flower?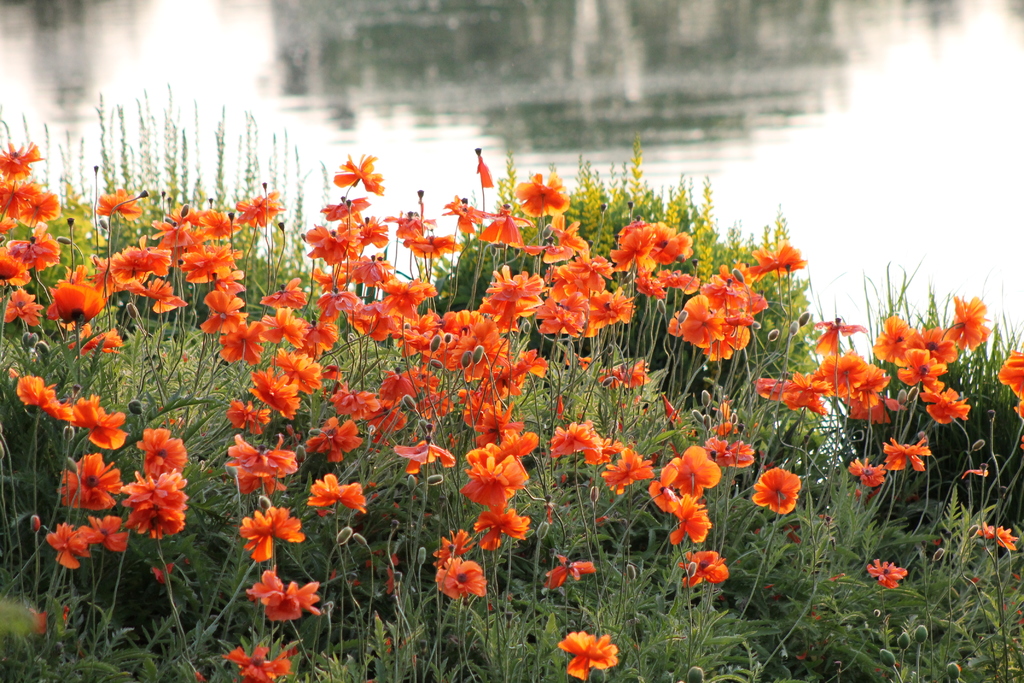
[left=255, top=302, right=305, bottom=336]
